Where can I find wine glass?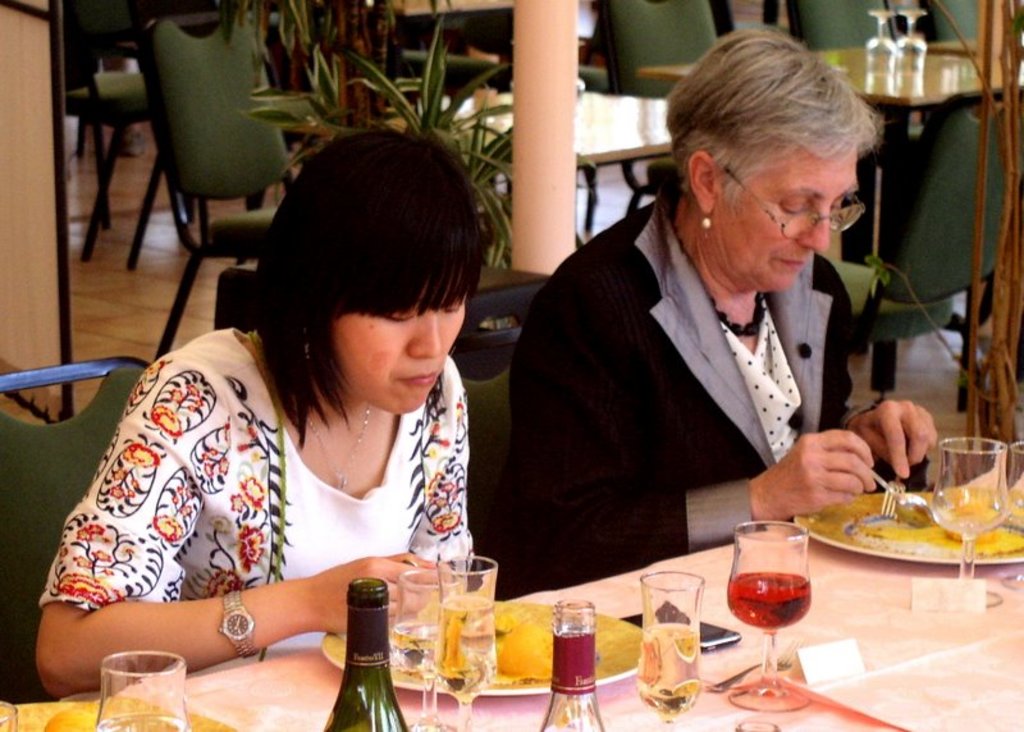
You can find it at crop(430, 562, 499, 731).
